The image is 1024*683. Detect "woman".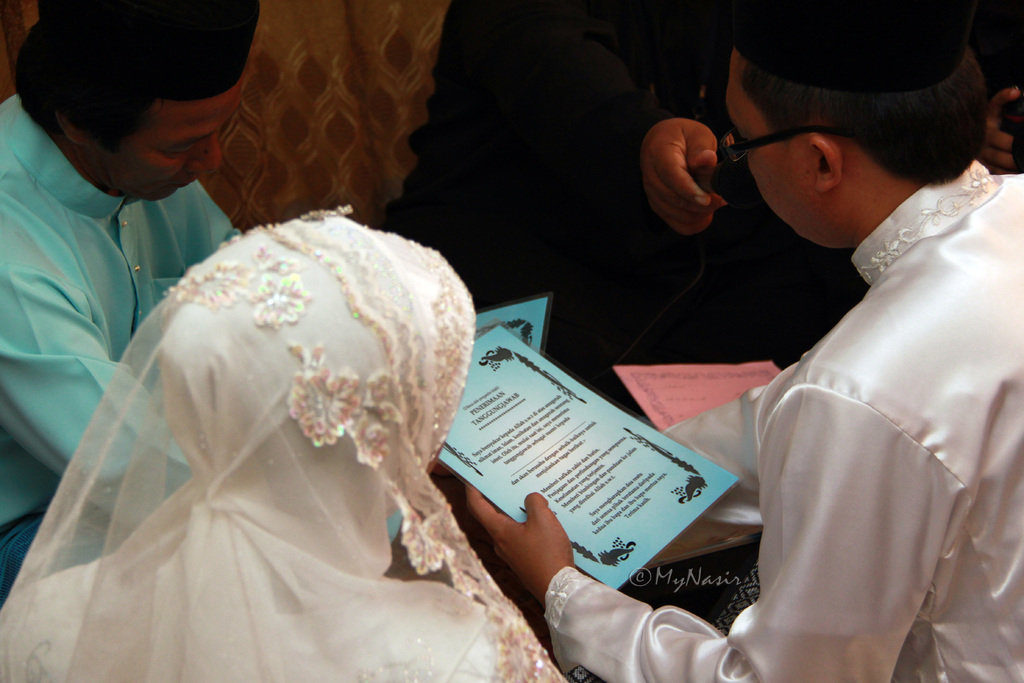
Detection: [x1=0, y1=97, x2=560, y2=680].
